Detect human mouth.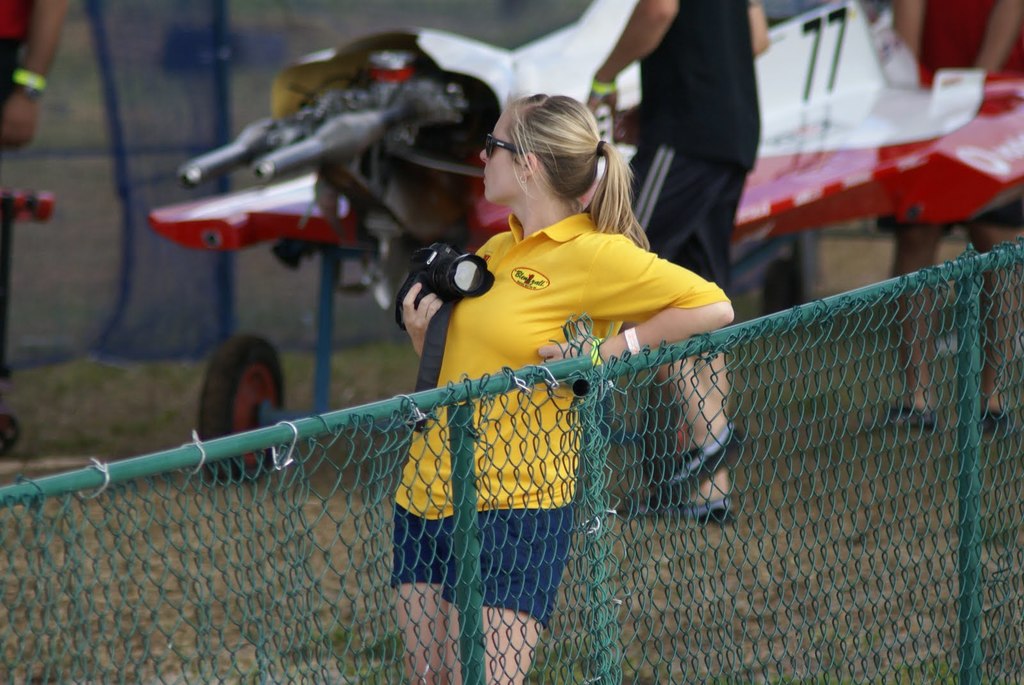
Detected at bbox=[478, 168, 493, 189].
